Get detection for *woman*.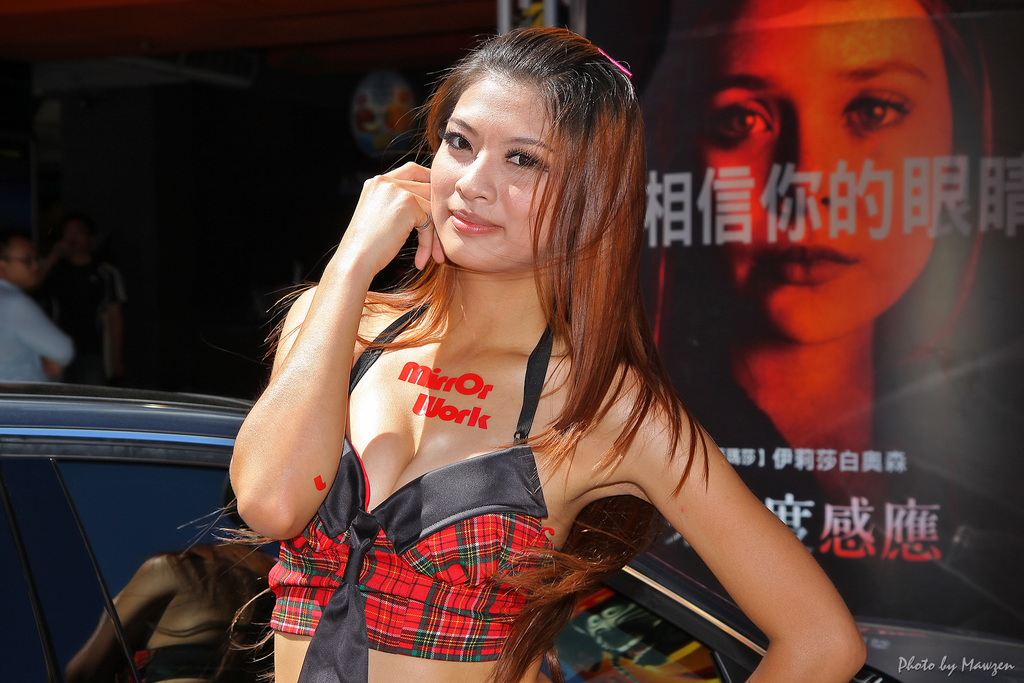
Detection: l=210, t=35, r=831, b=682.
